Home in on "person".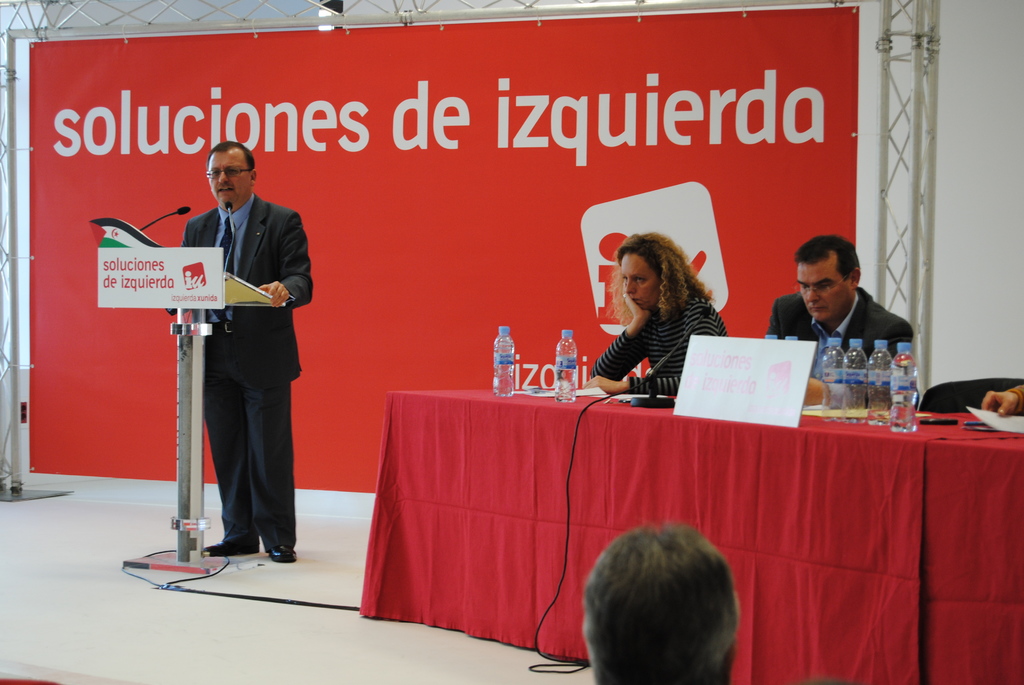
Homed in at (left=762, top=235, right=914, bottom=340).
